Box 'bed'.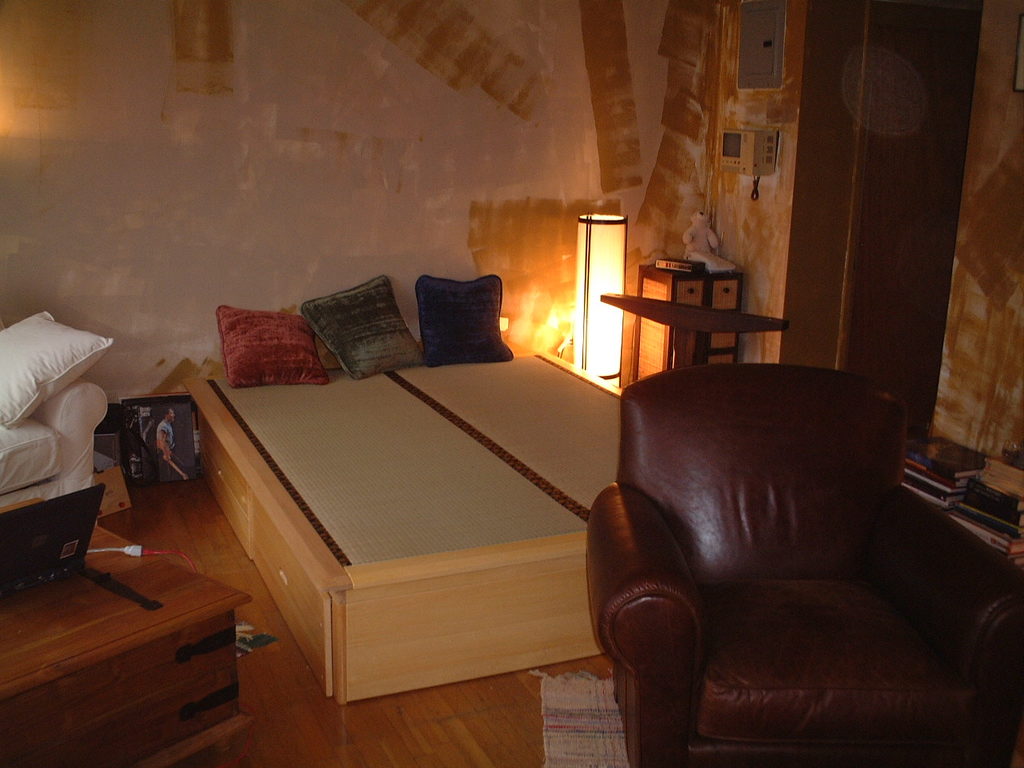
[220,234,634,741].
